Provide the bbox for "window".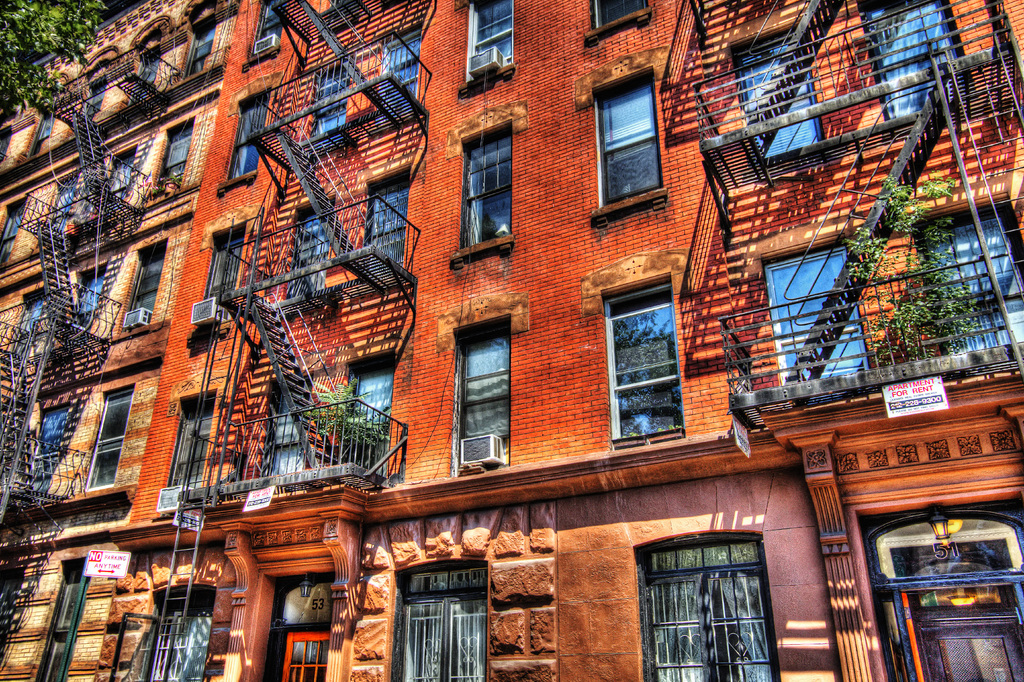
locate(866, 0, 957, 113).
